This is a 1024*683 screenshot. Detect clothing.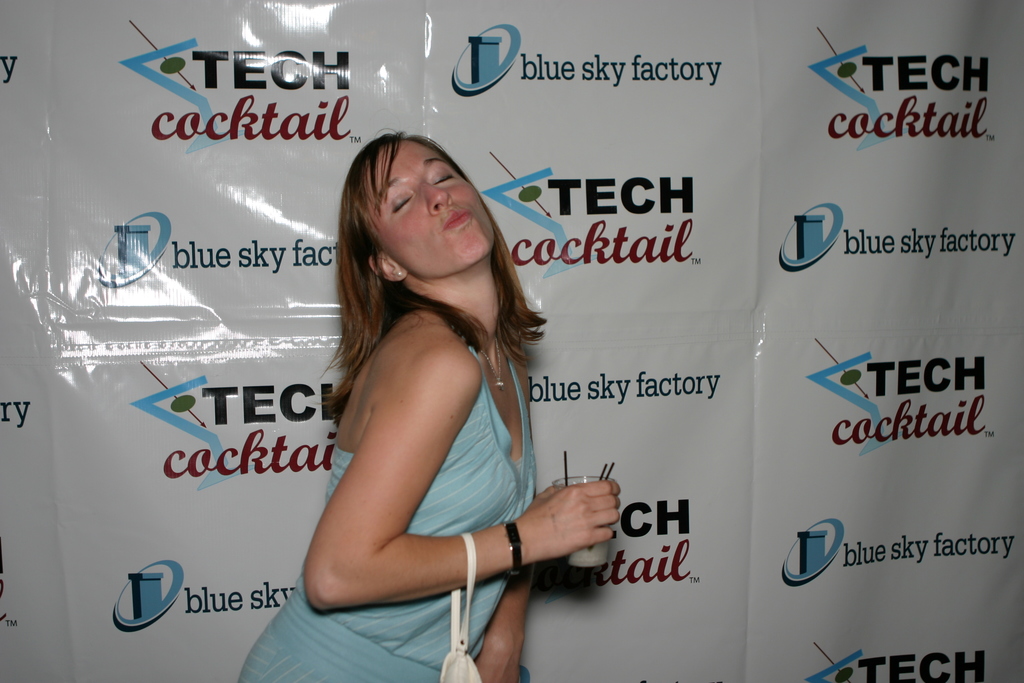
box=[241, 332, 535, 682].
